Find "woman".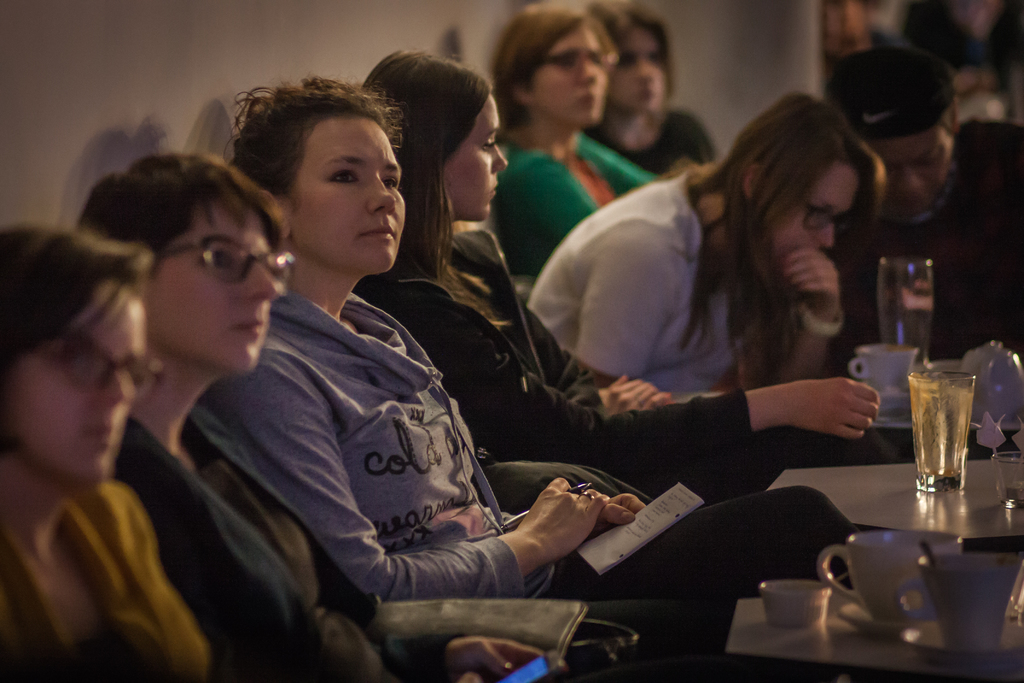
(left=490, top=2, right=660, bottom=274).
